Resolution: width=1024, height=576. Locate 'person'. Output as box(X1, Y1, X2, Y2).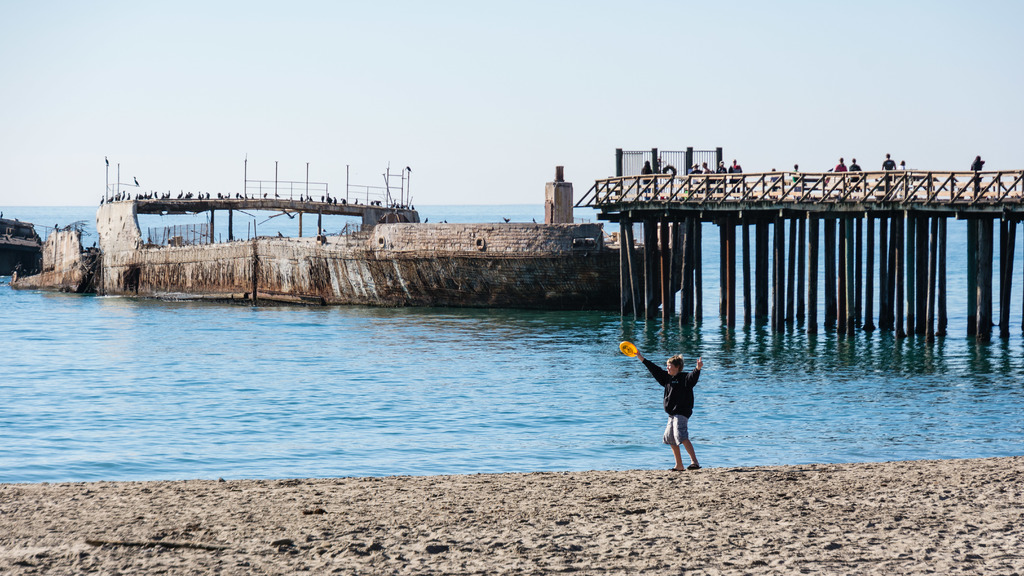
box(970, 151, 986, 177).
